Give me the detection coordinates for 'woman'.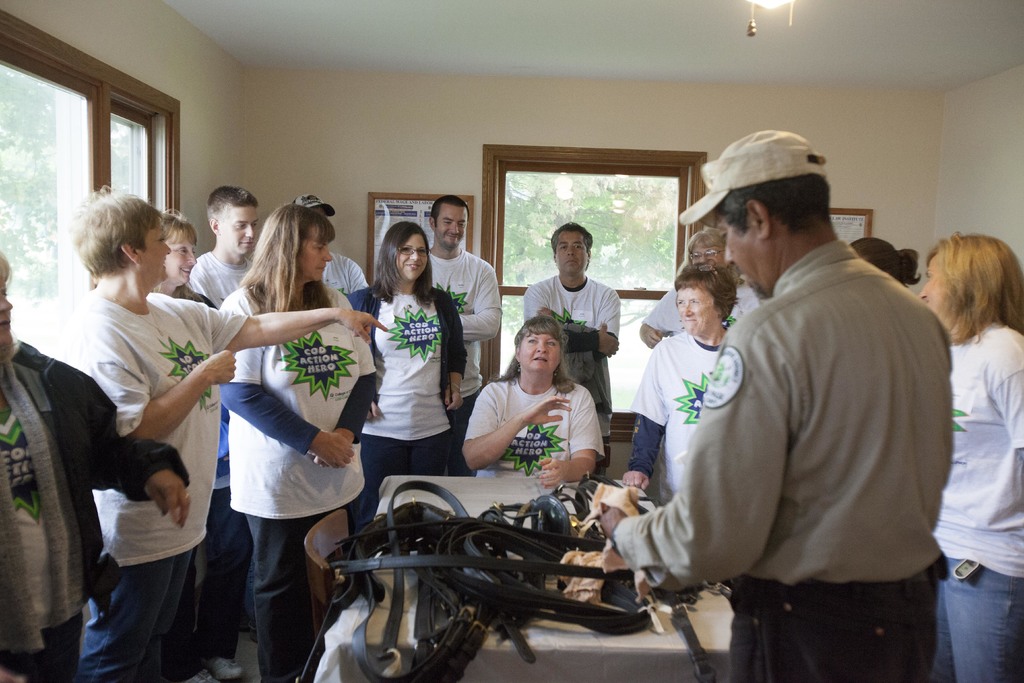
(0,251,191,682).
